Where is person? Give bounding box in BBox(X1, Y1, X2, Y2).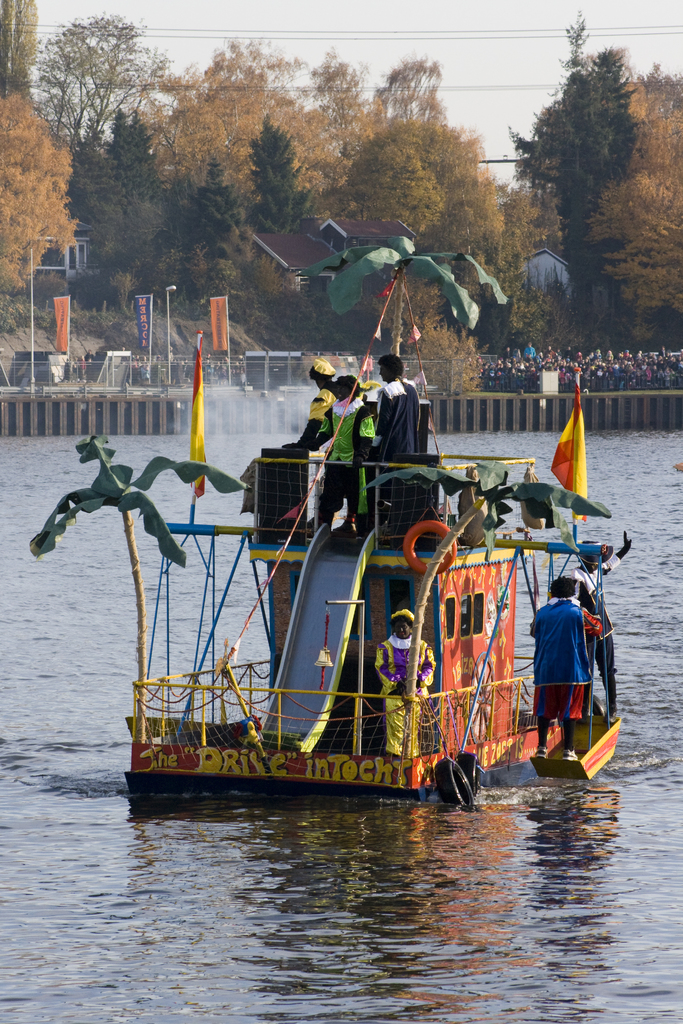
BBox(384, 356, 418, 472).
